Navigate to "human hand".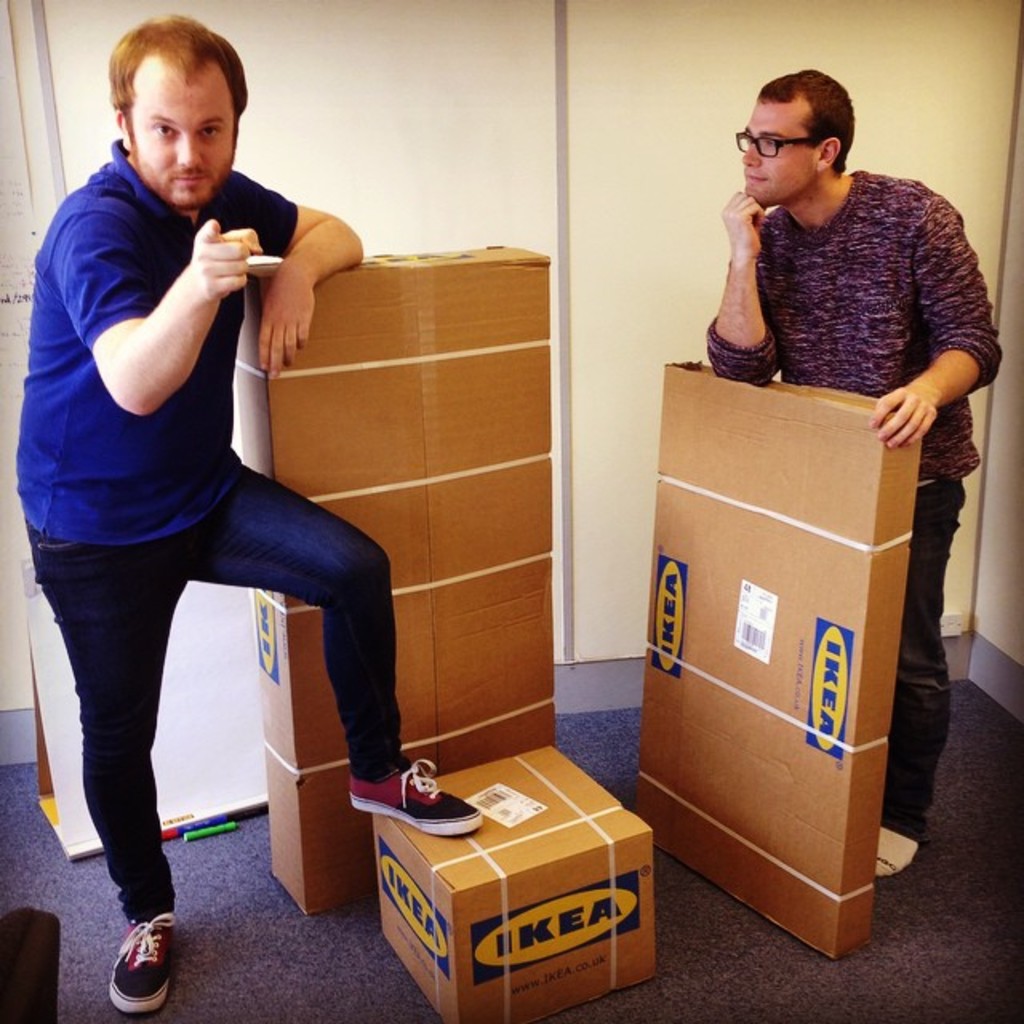
Navigation target: [867,384,938,450].
